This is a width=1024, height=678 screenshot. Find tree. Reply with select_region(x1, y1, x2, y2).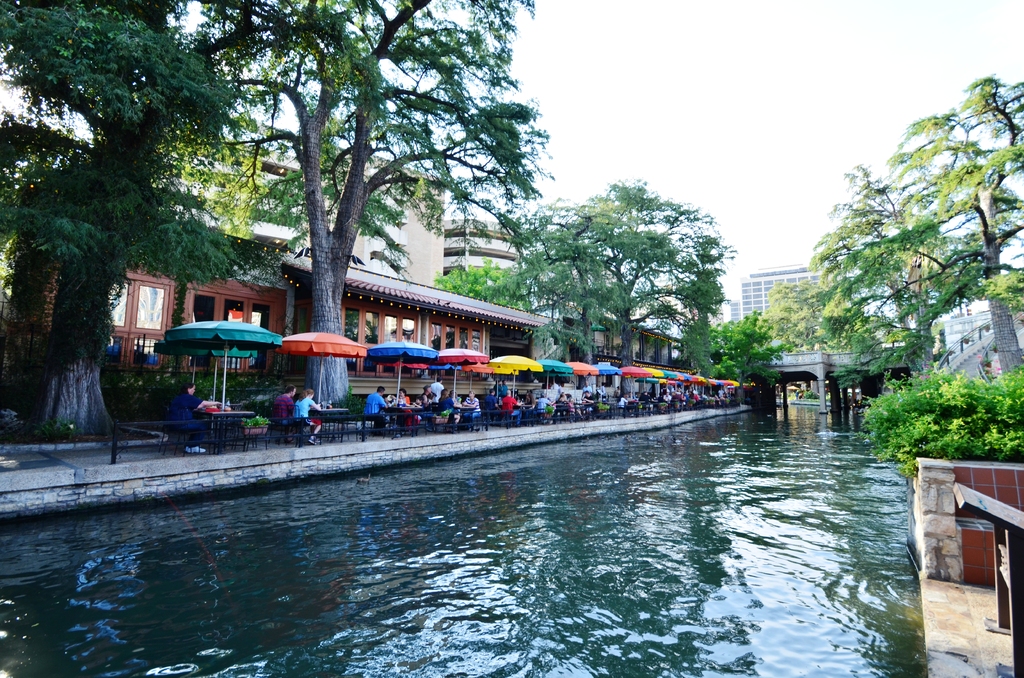
select_region(426, 255, 528, 308).
